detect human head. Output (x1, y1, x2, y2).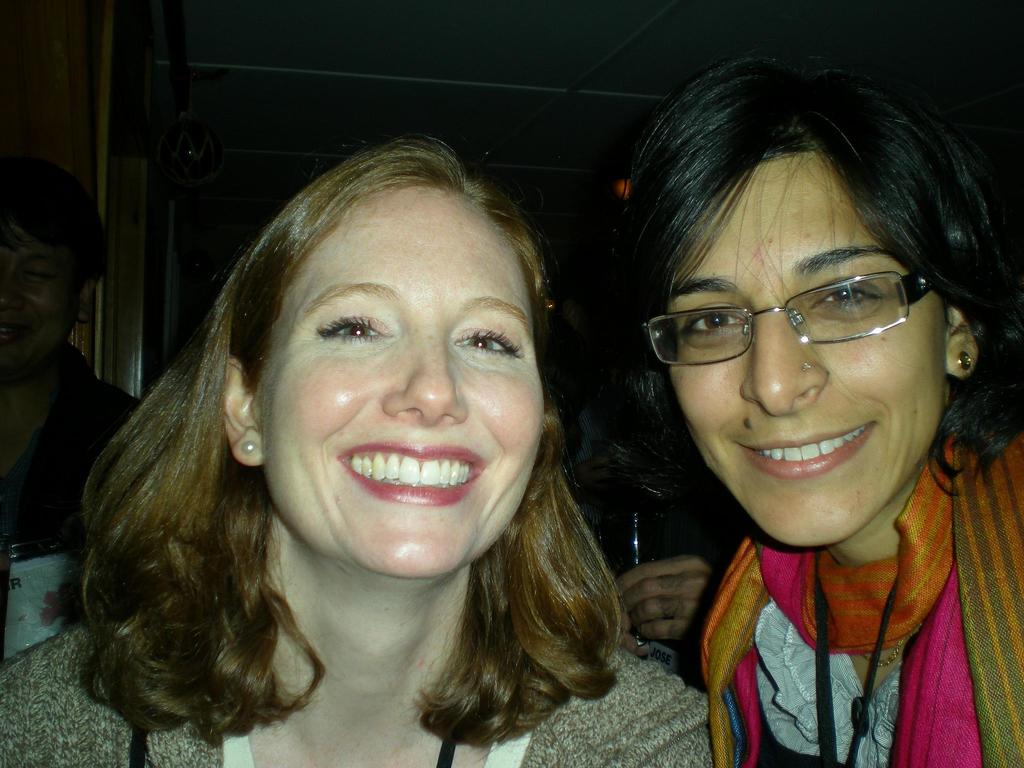
(191, 144, 557, 576).
